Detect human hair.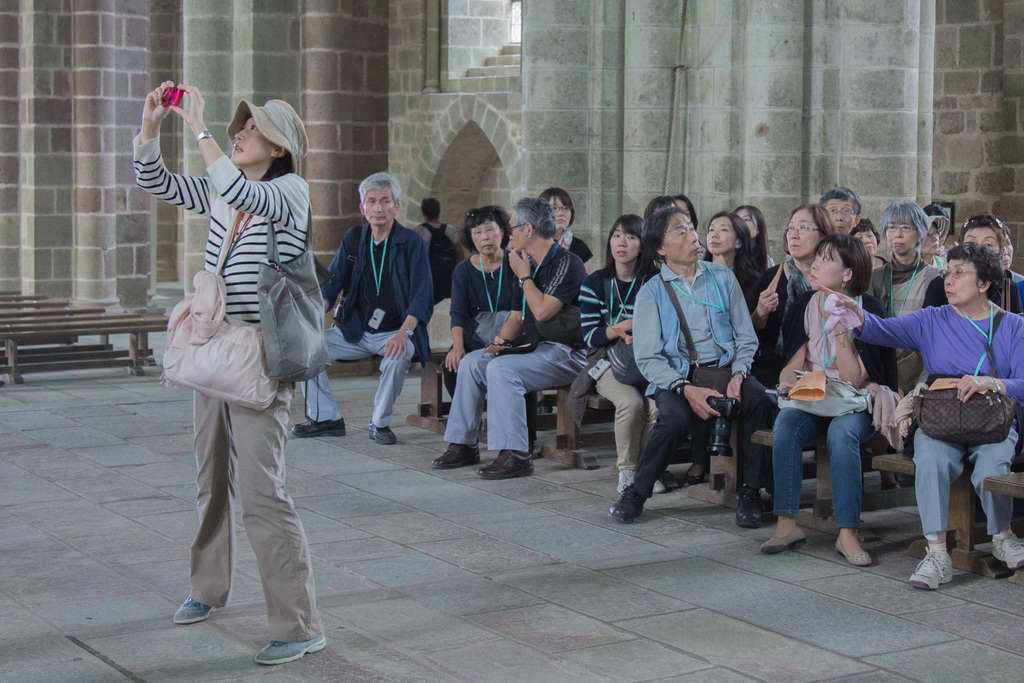
Detected at (left=708, top=214, right=737, bottom=255).
